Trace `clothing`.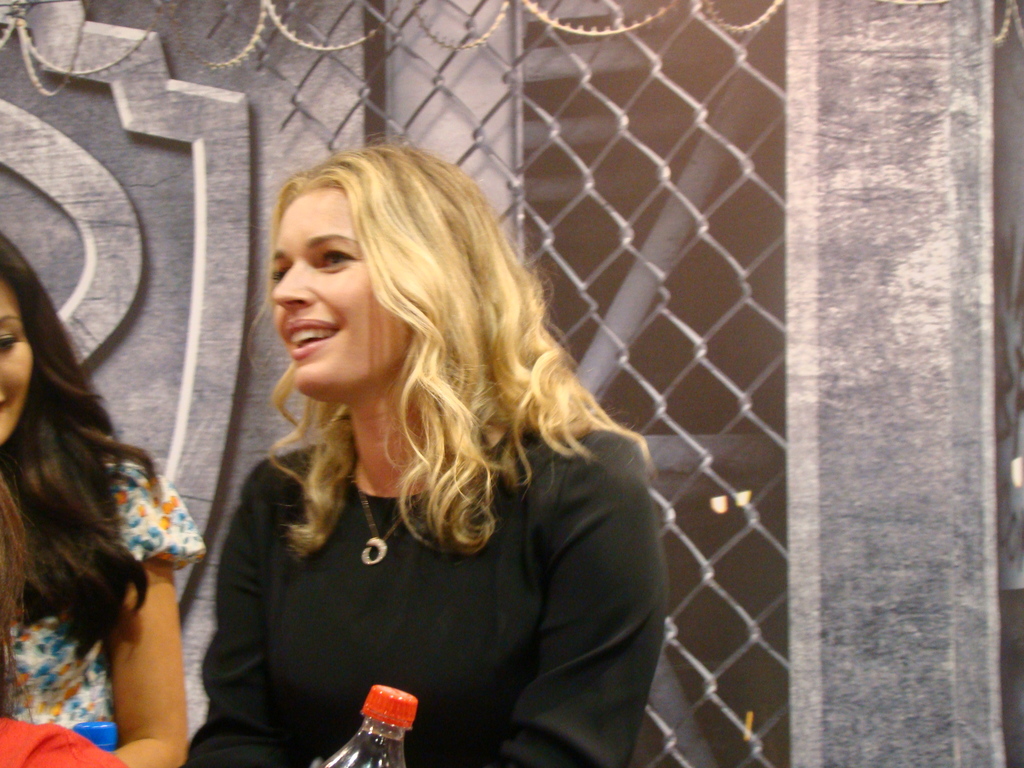
Traced to 170, 419, 664, 767.
